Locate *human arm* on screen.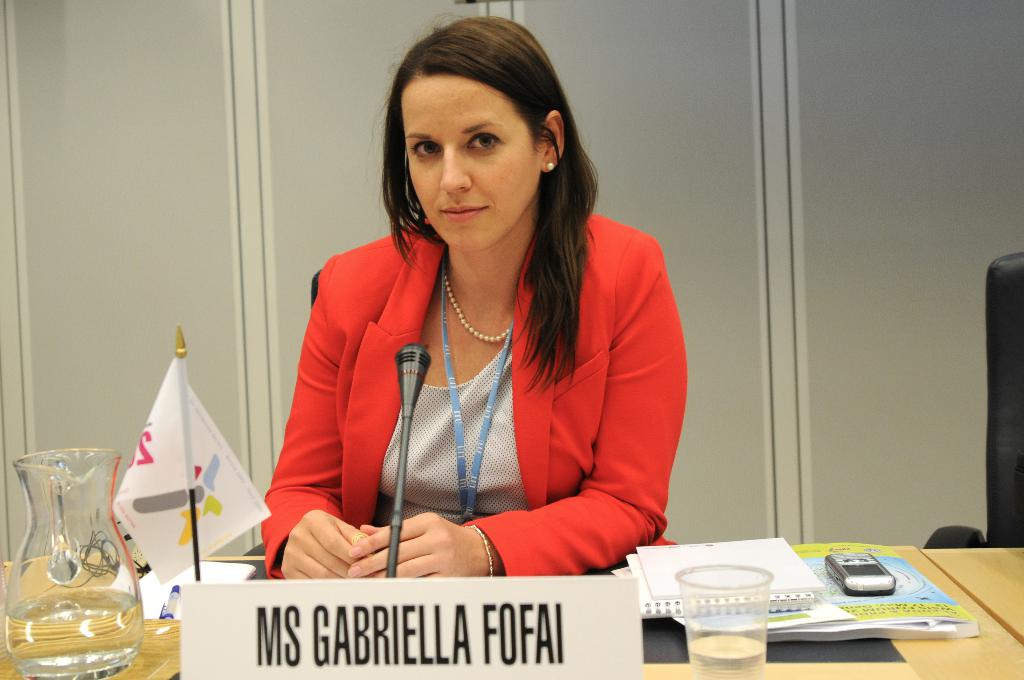
On screen at detection(340, 239, 689, 584).
